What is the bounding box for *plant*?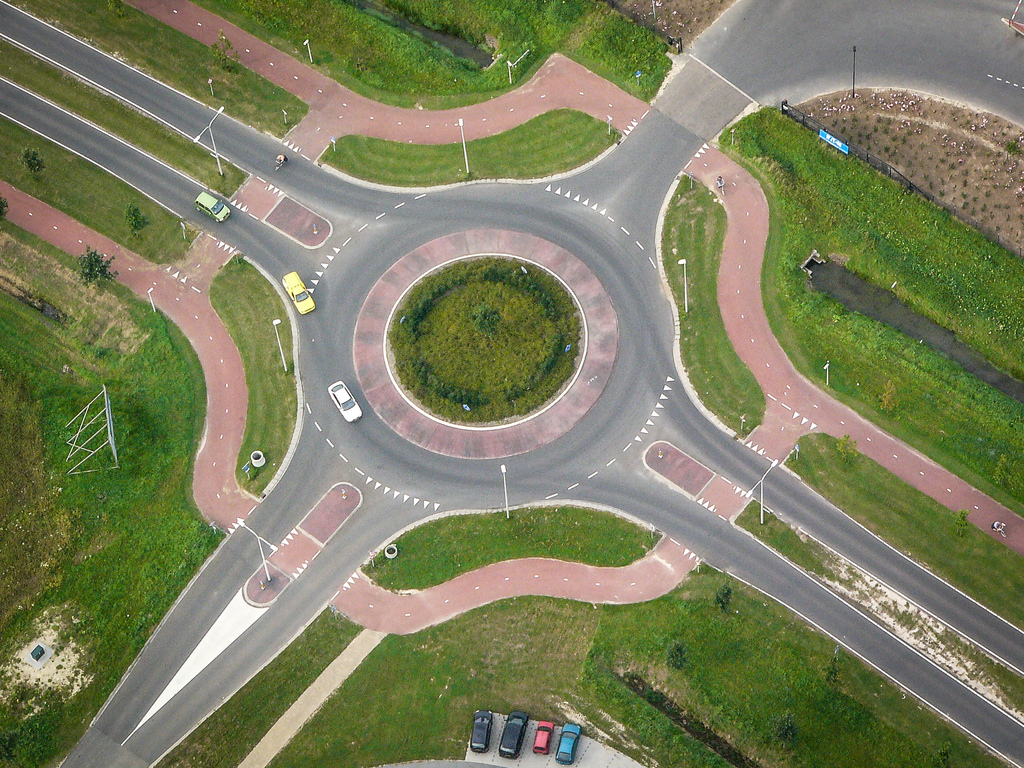
(x1=150, y1=605, x2=368, y2=767).
